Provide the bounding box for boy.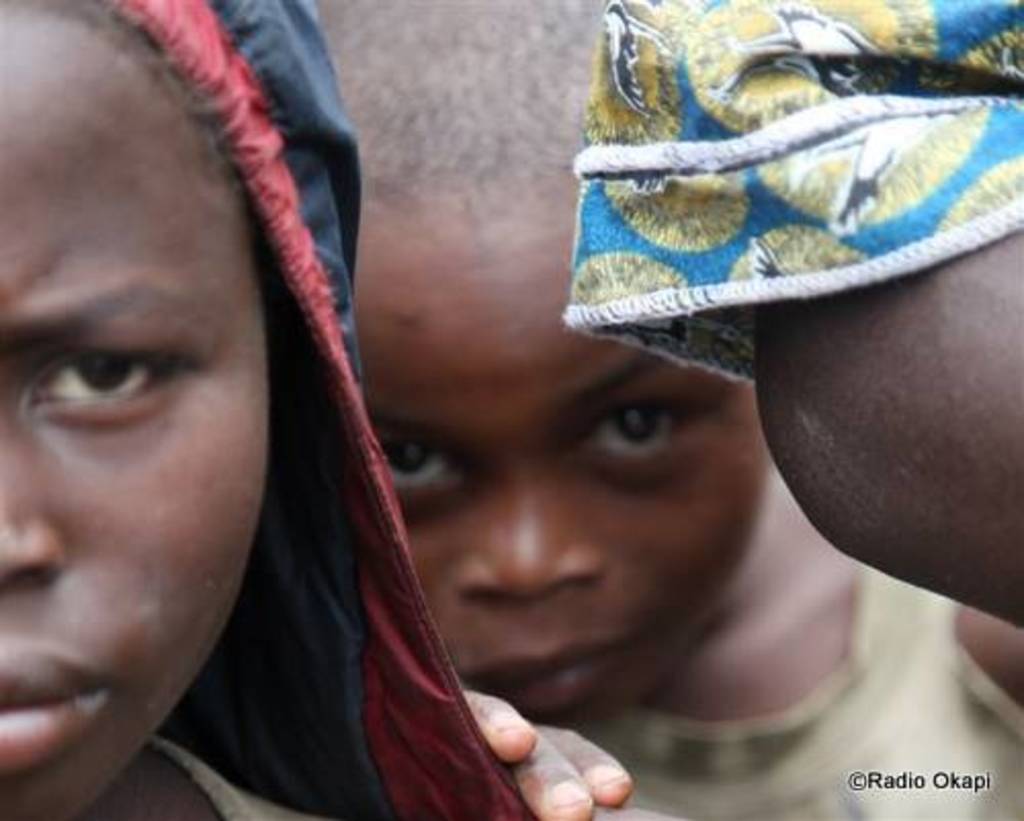
[317,0,1022,819].
